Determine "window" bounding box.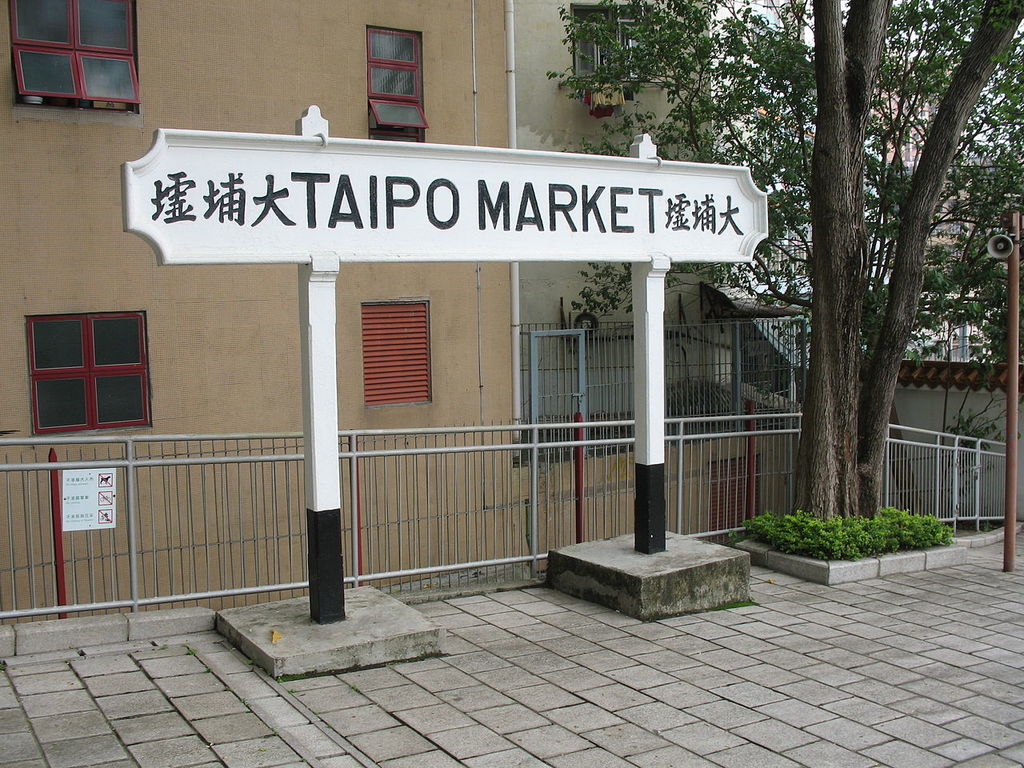
Determined: region(372, 30, 426, 142).
